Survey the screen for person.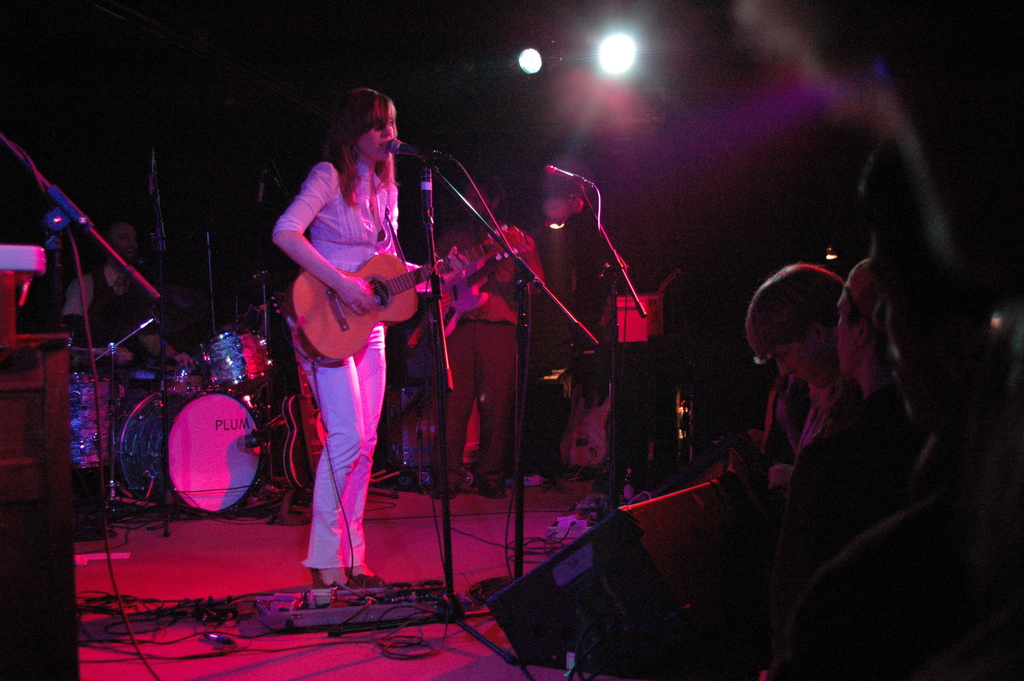
Survey found: left=753, top=254, right=923, bottom=592.
